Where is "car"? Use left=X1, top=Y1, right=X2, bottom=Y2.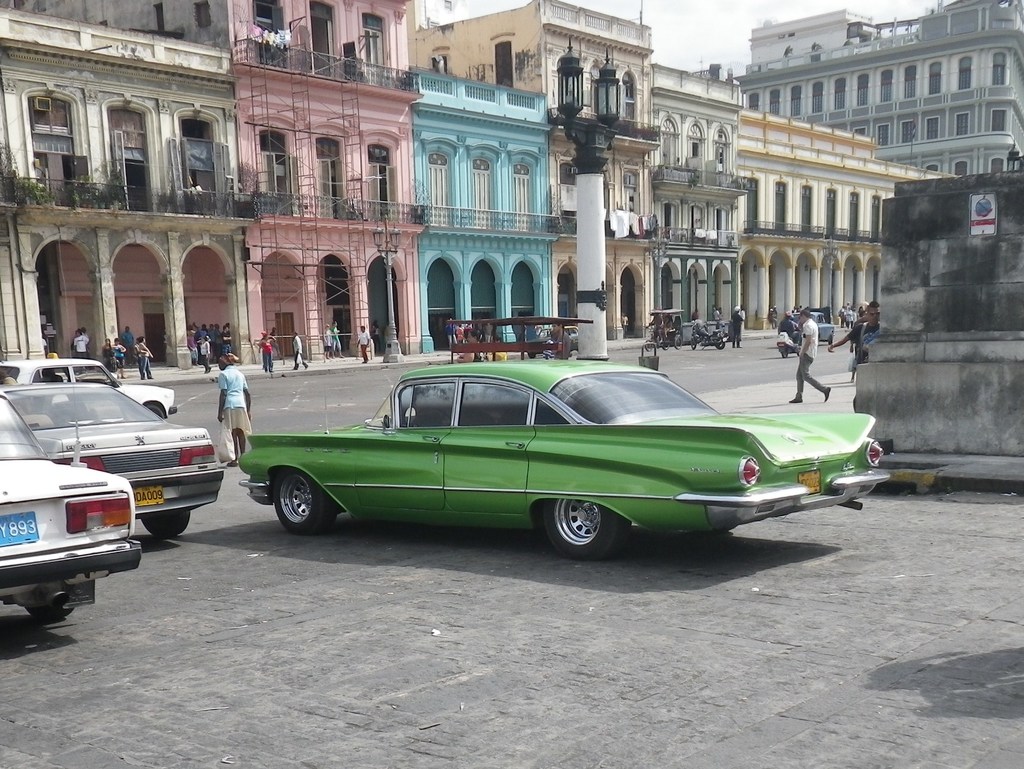
left=234, top=362, right=903, bottom=569.
